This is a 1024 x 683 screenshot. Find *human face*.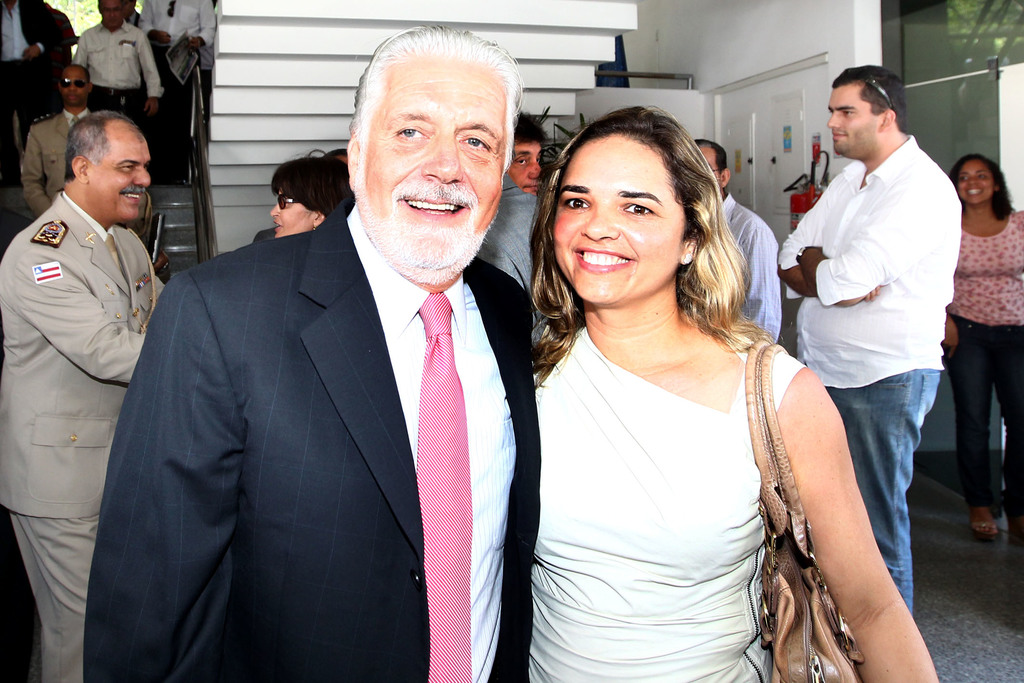
Bounding box: 509,142,541,194.
